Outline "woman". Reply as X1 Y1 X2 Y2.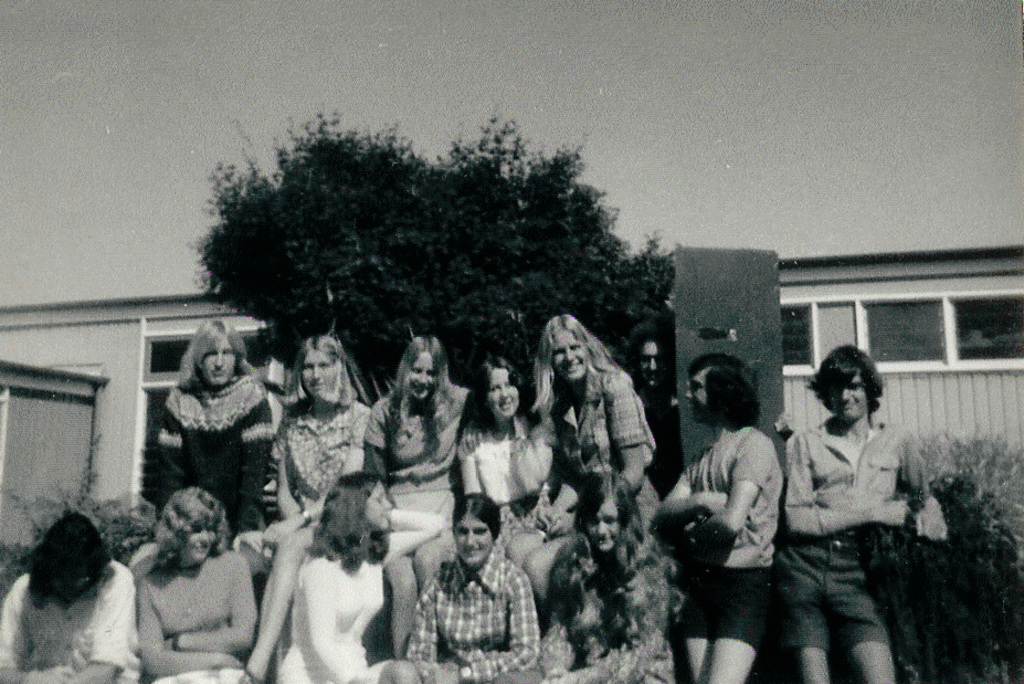
236 332 372 683.
